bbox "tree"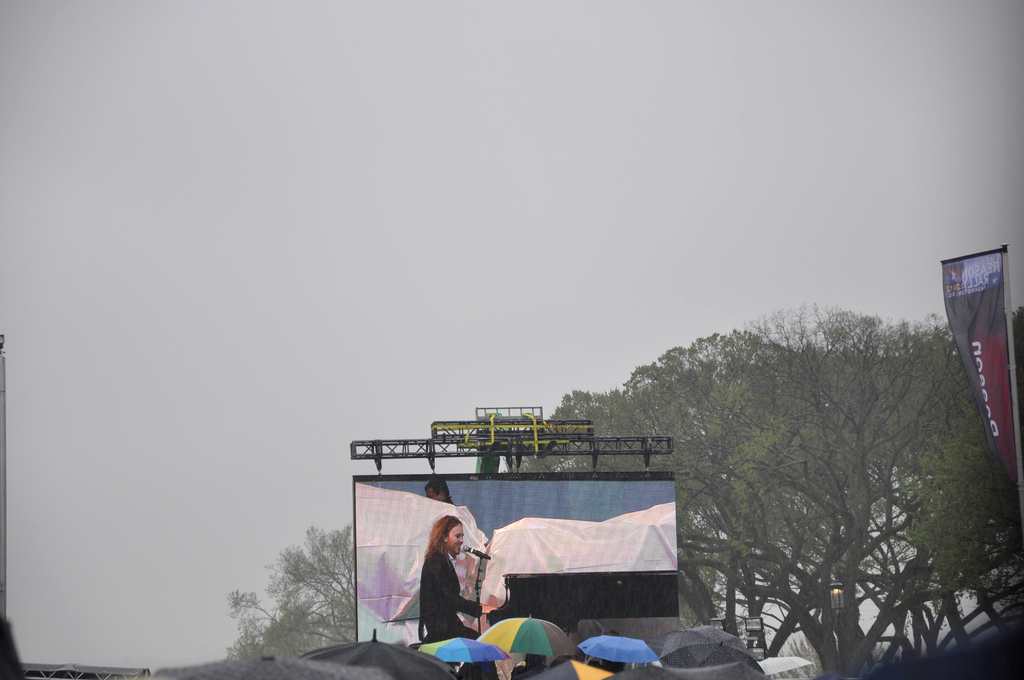
496, 387, 719, 636
